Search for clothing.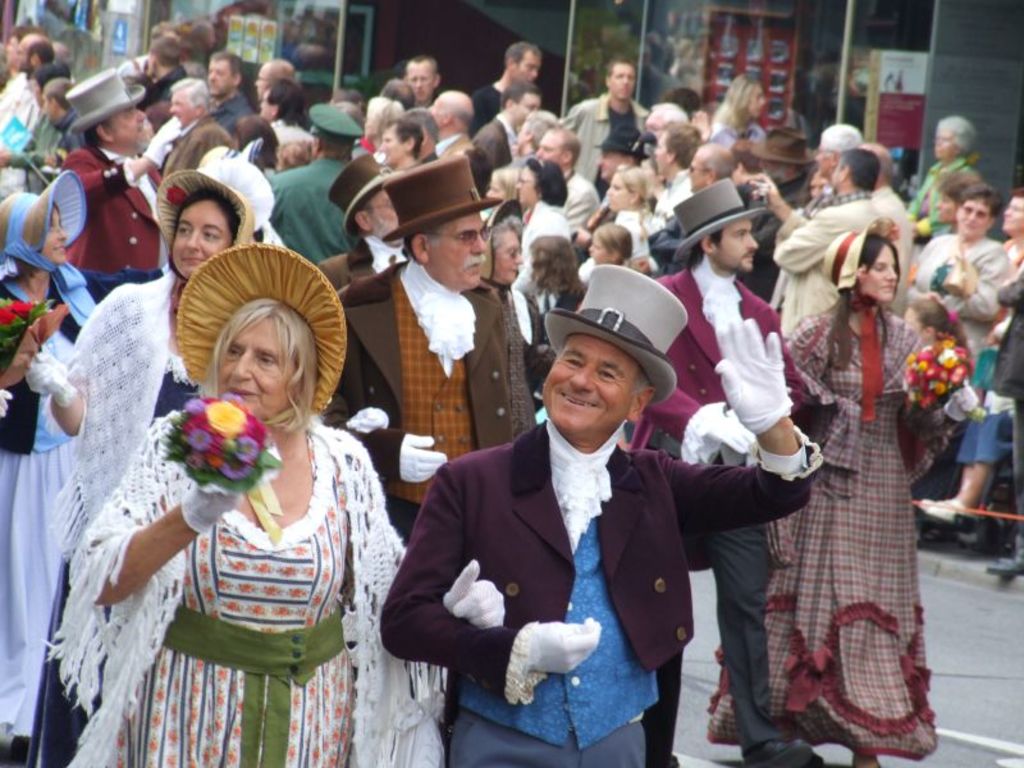
Found at box=[143, 67, 179, 100].
